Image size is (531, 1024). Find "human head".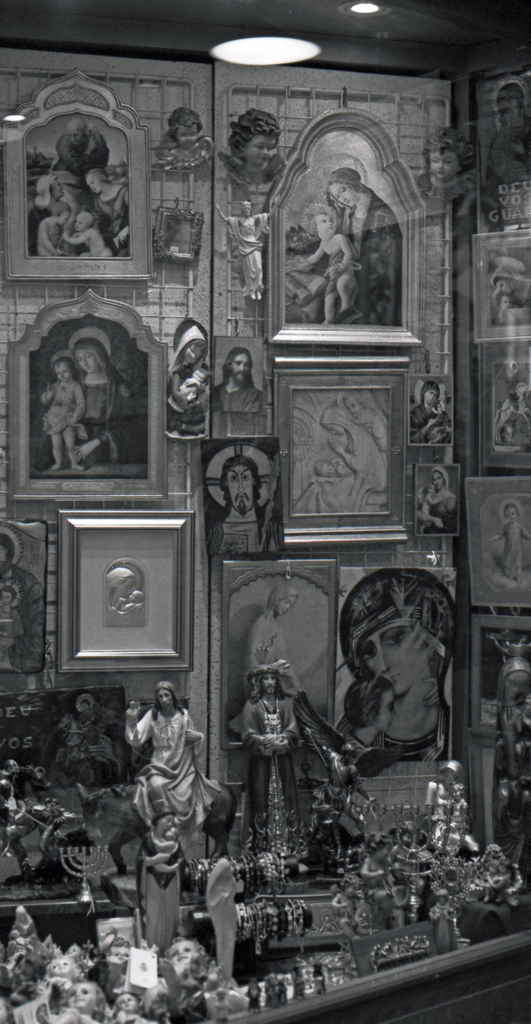
<bbox>494, 288, 524, 309</bbox>.
